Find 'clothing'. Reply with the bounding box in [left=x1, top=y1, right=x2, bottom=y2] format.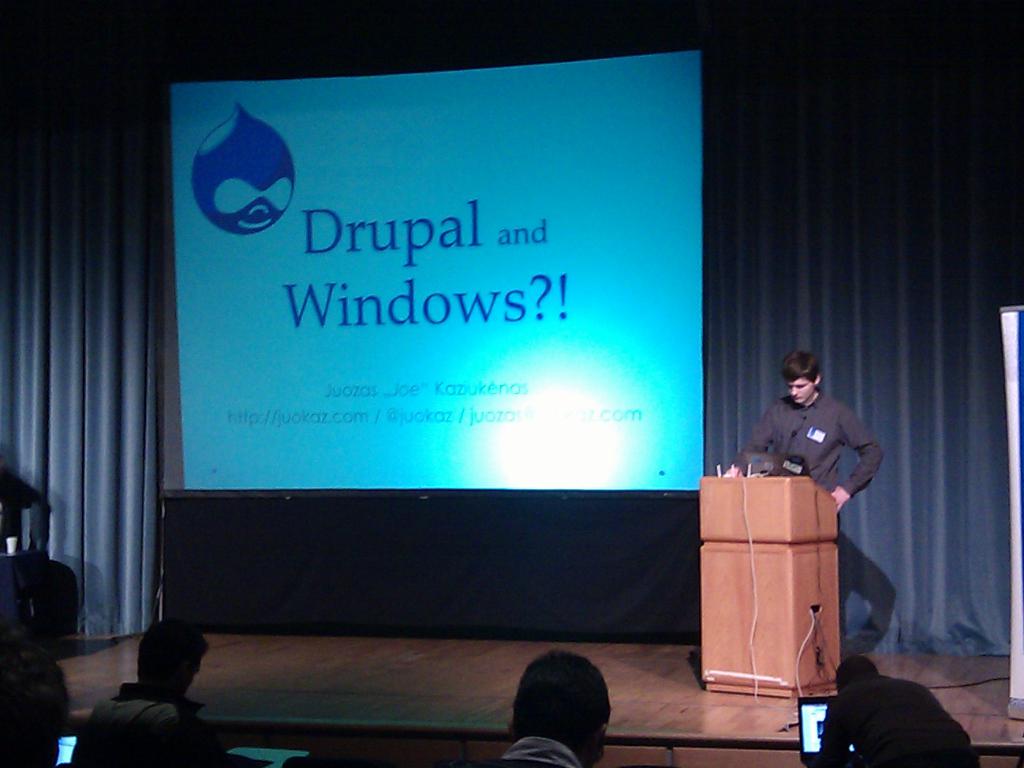
[left=749, top=377, right=877, bottom=504].
